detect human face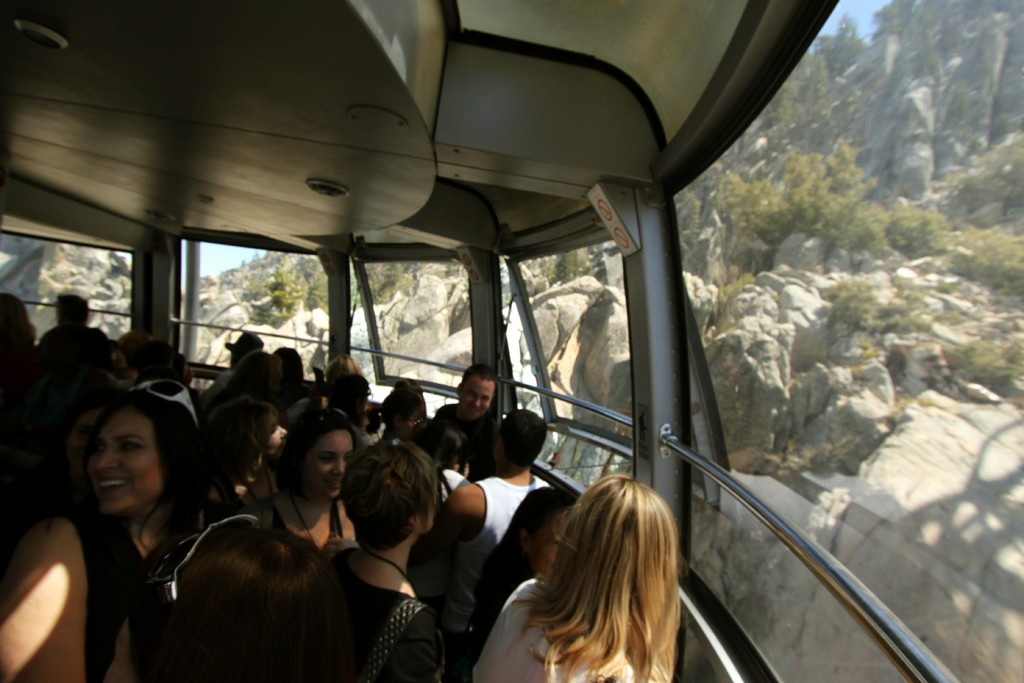
[84,406,165,515]
